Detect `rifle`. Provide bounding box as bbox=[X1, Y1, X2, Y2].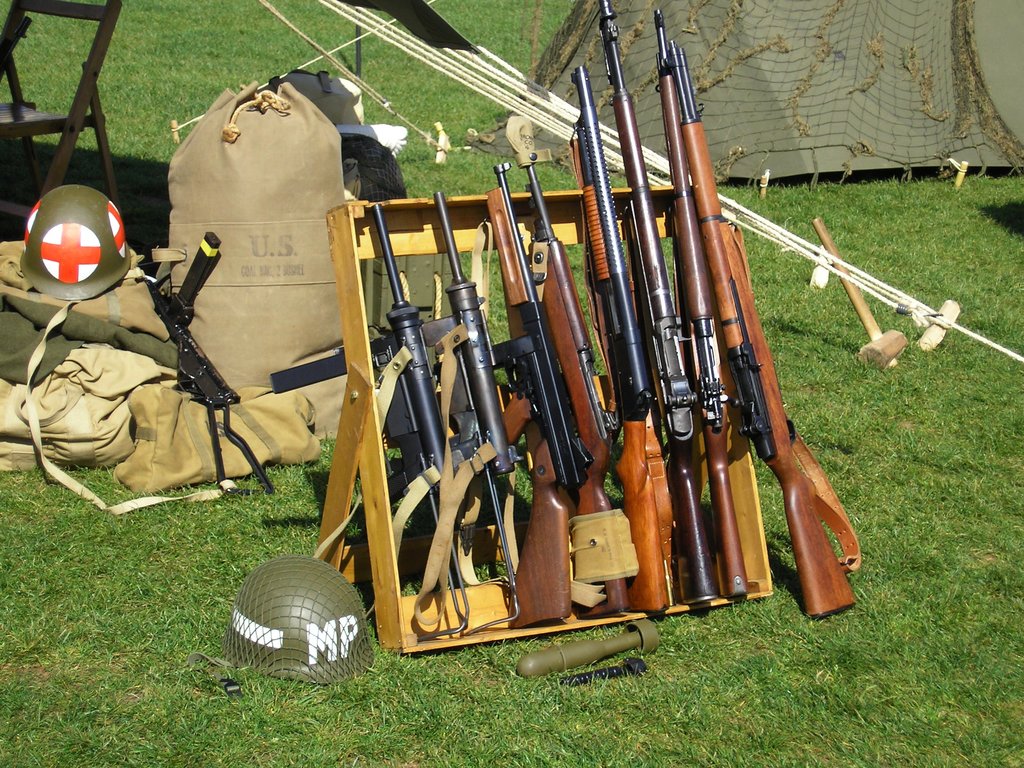
bbox=[421, 189, 527, 636].
